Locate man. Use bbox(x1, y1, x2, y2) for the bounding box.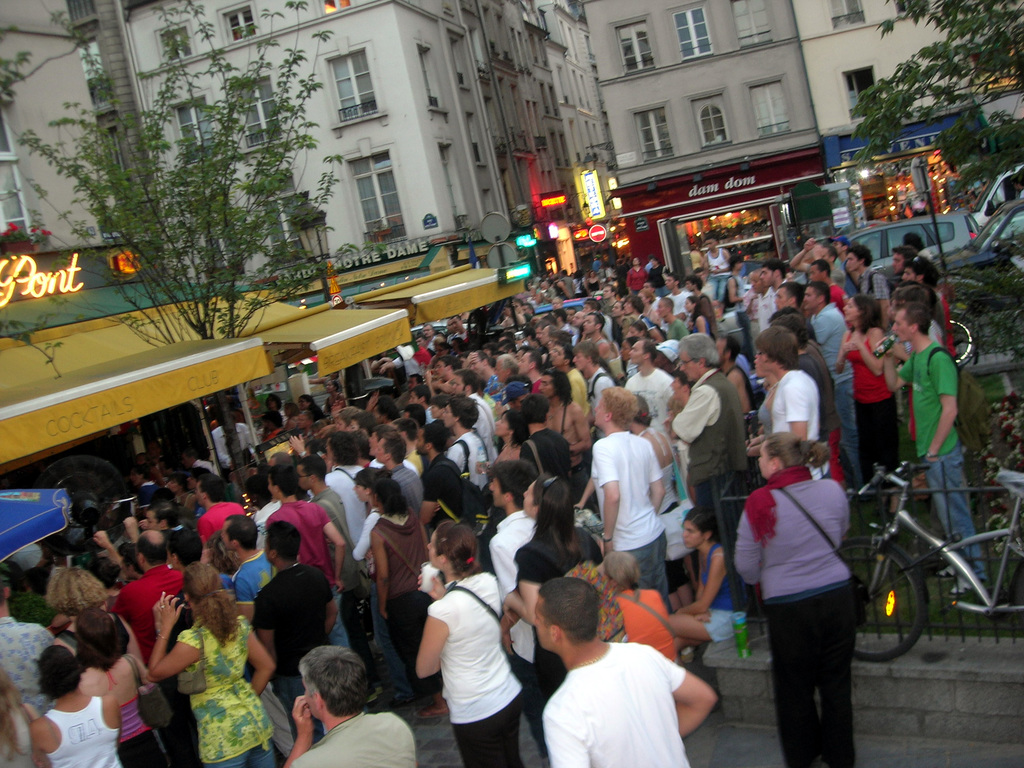
bbox(520, 346, 546, 397).
